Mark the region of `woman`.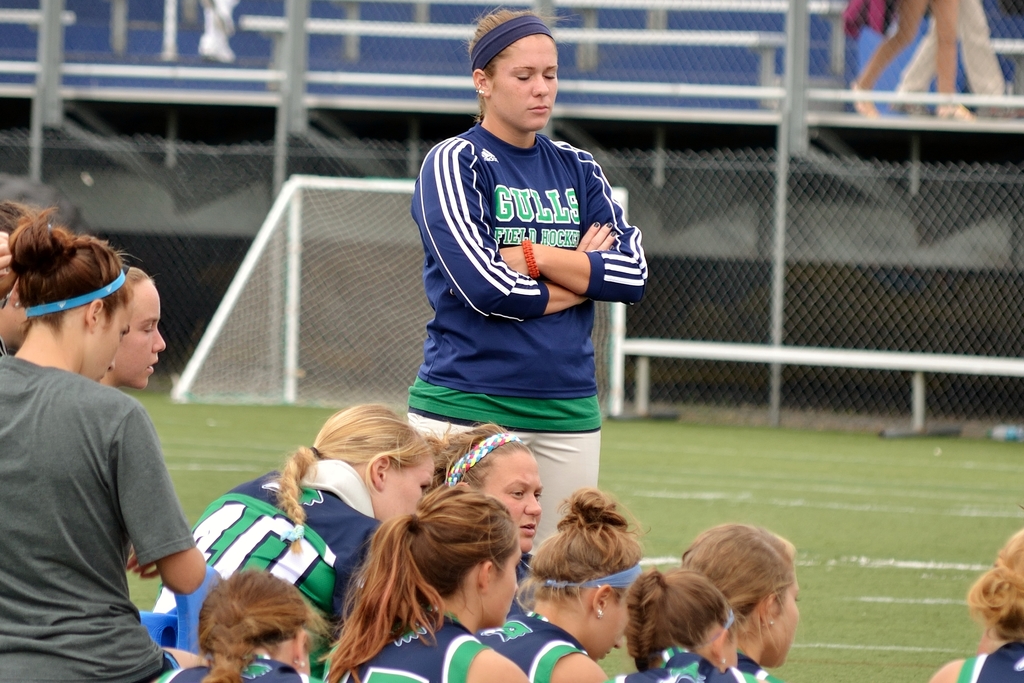
Region: <bbox>605, 566, 746, 682</bbox>.
